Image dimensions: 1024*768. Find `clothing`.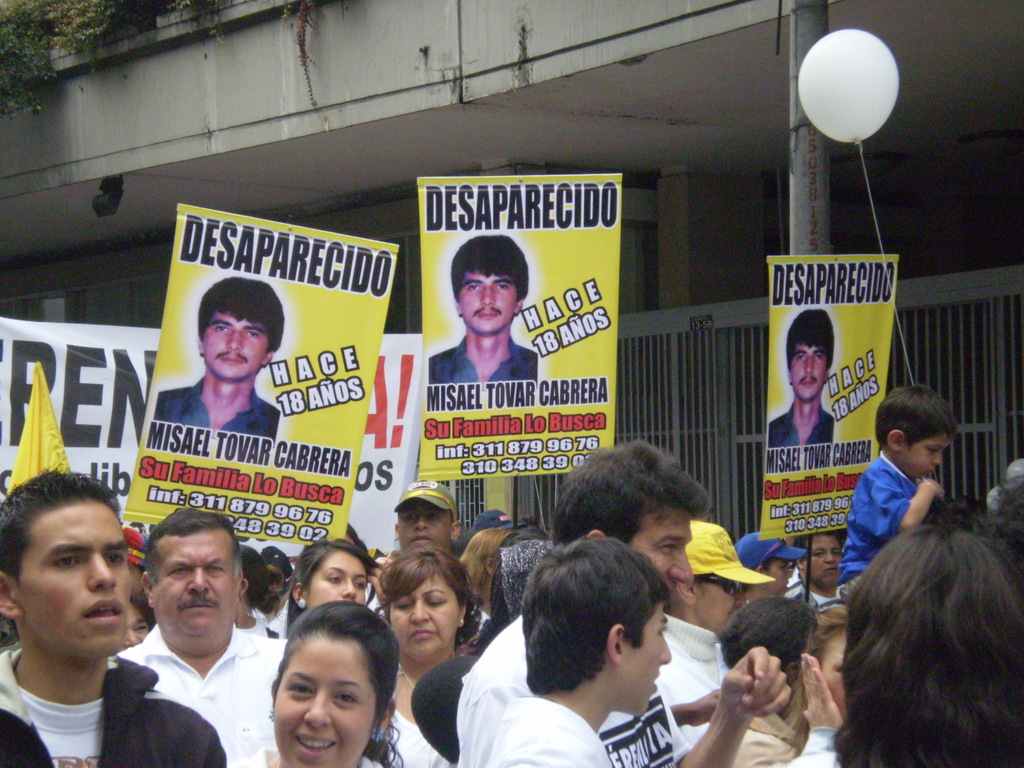
detection(125, 626, 288, 767).
